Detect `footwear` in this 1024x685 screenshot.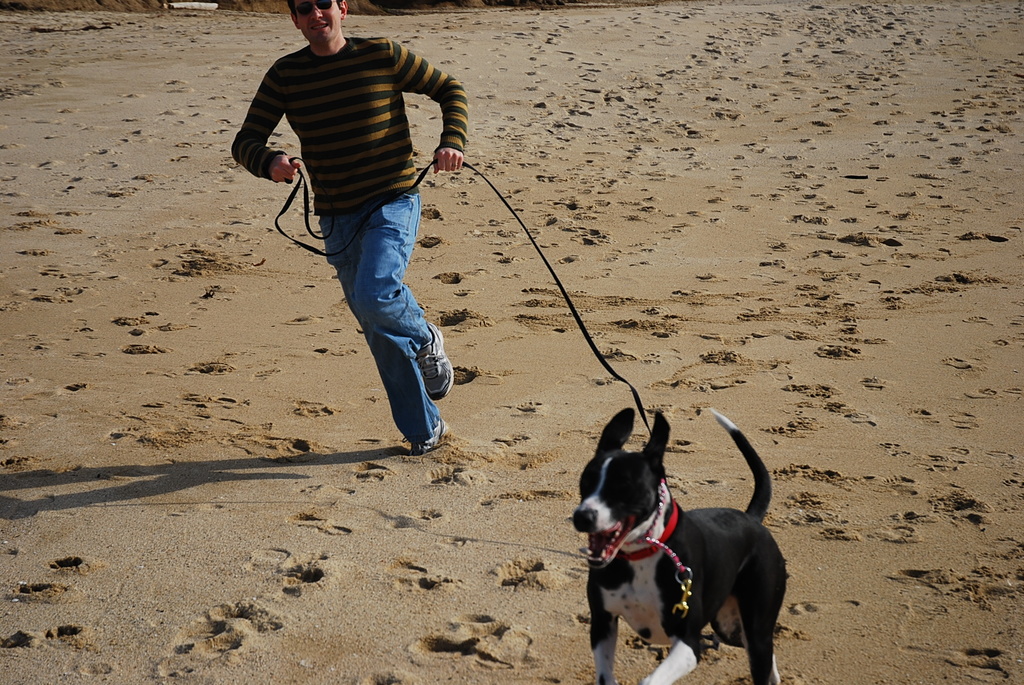
Detection: left=408, top=413, right=454, bottom=457.
